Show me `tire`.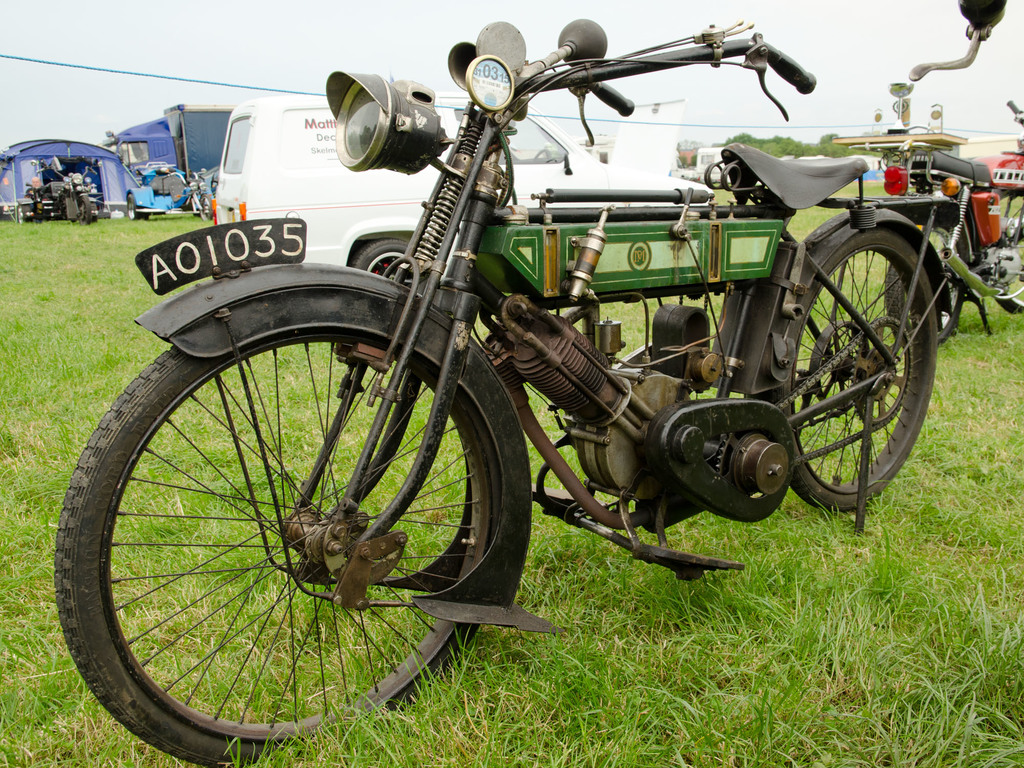
`tire` is here: bbox(787, 225, 943, 512).
